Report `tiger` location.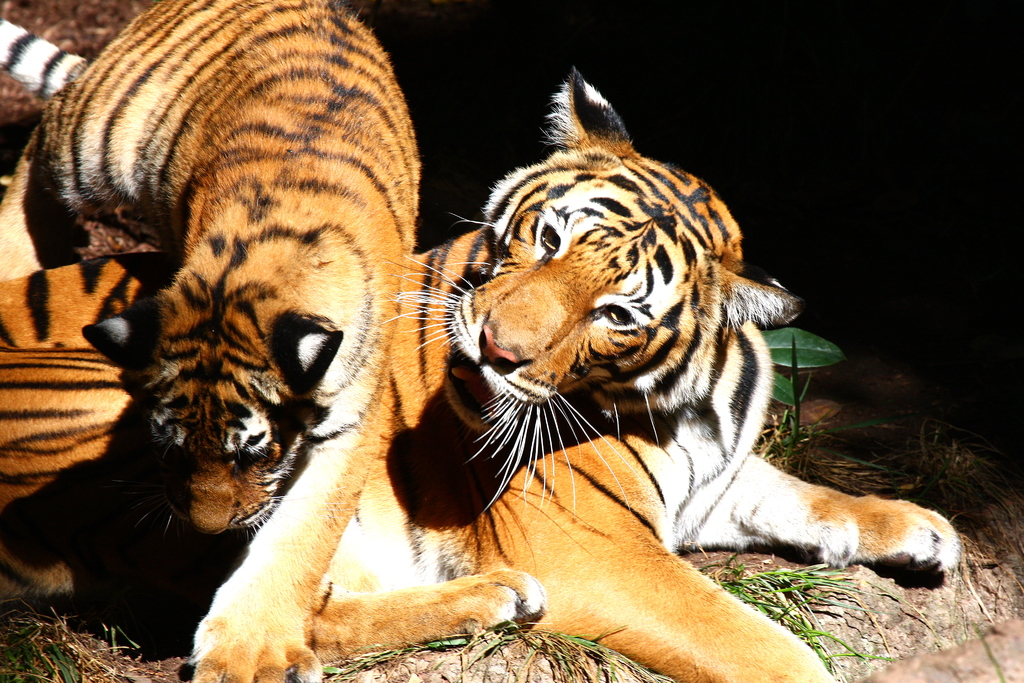
Report: region(0, 68, 960, 682).
